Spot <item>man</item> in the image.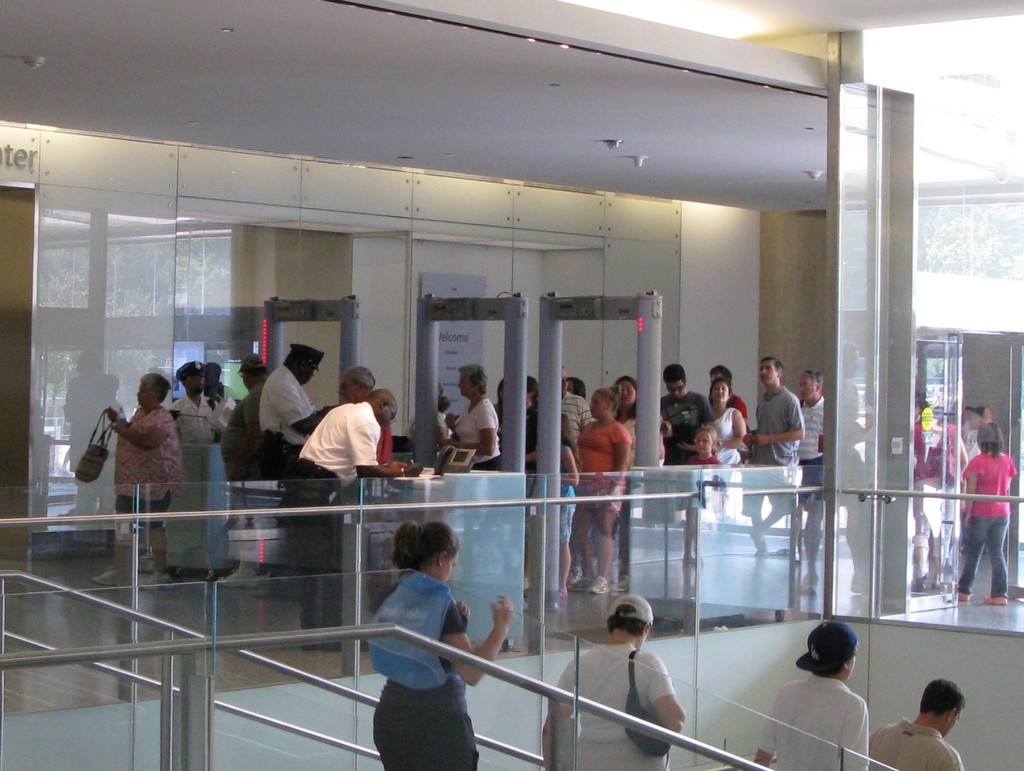
<item>man</item> found at (764, 628, 890, 769).
